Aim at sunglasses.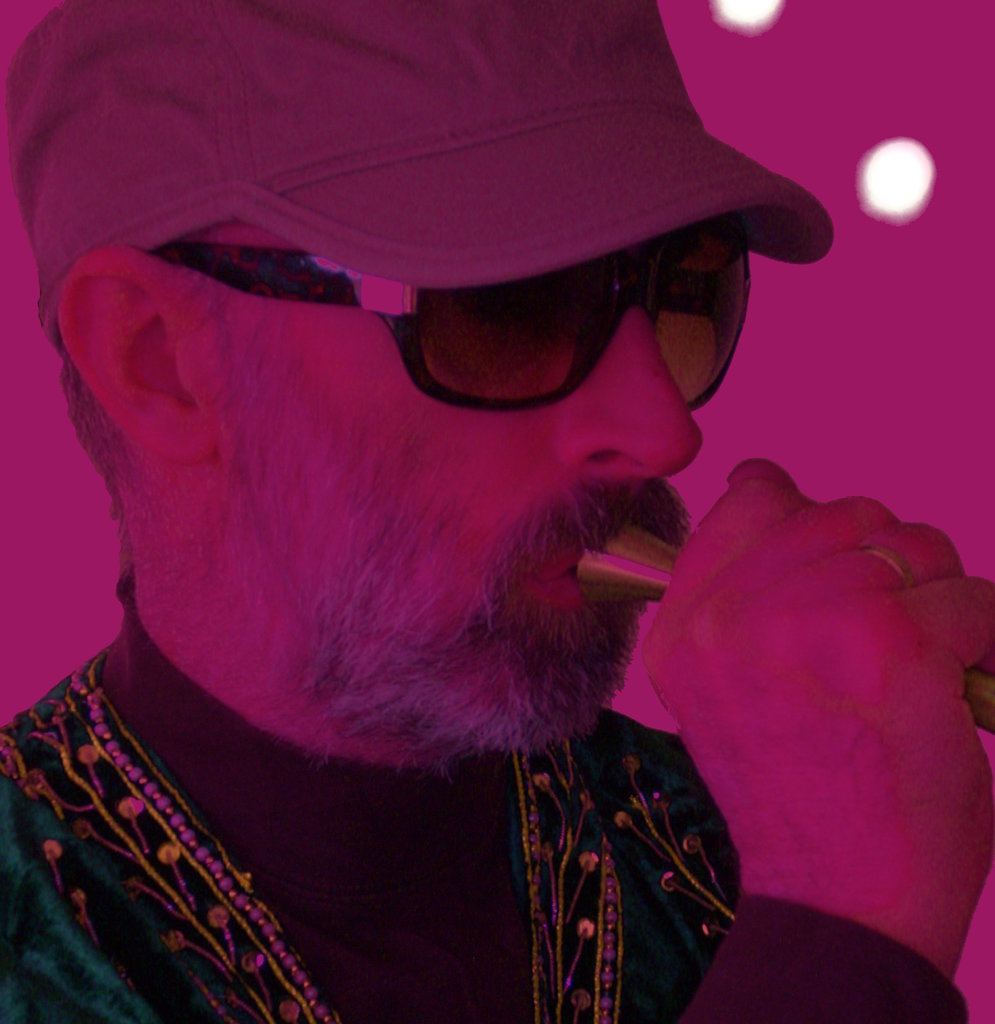
Aimed at box=[133, 225, 764, 424].
